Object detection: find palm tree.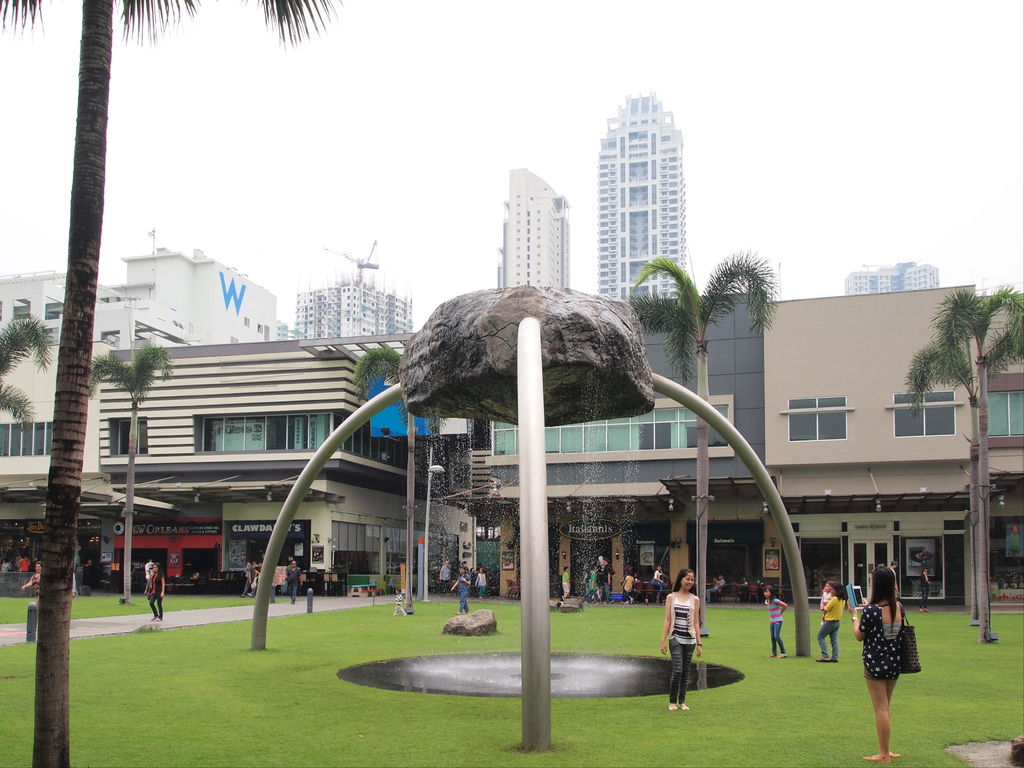
[x1=634, y1=256, x2=738, y2=667].
